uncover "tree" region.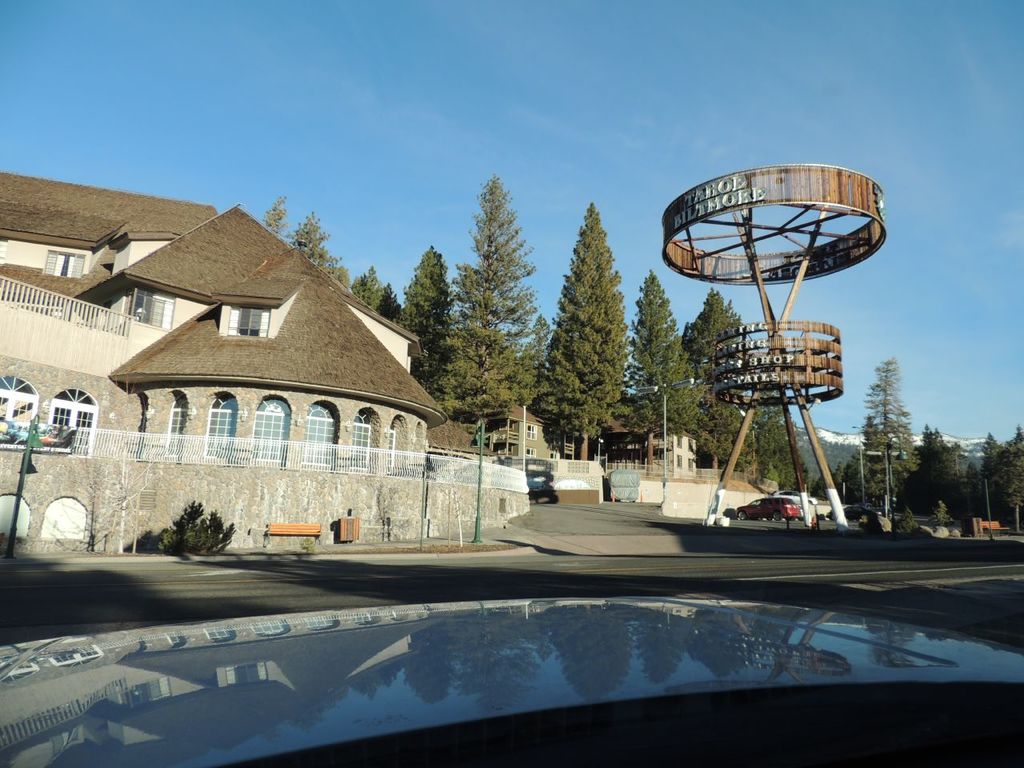
Uncovered: <region>403, 246, 462, 414</region>.
